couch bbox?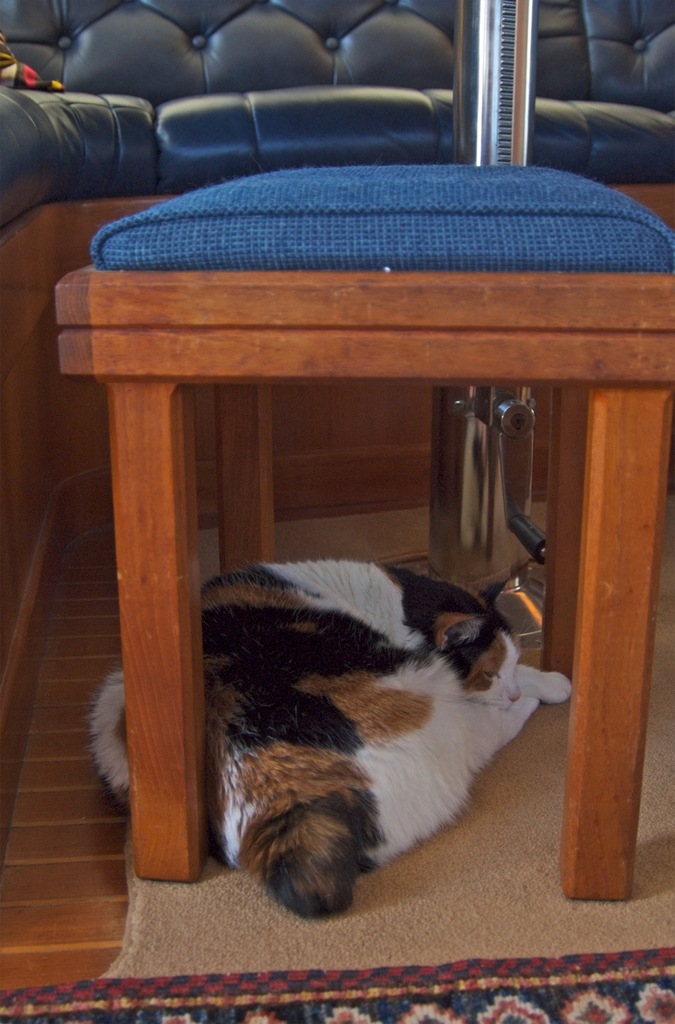
rect(0, 0, 674, 861)
